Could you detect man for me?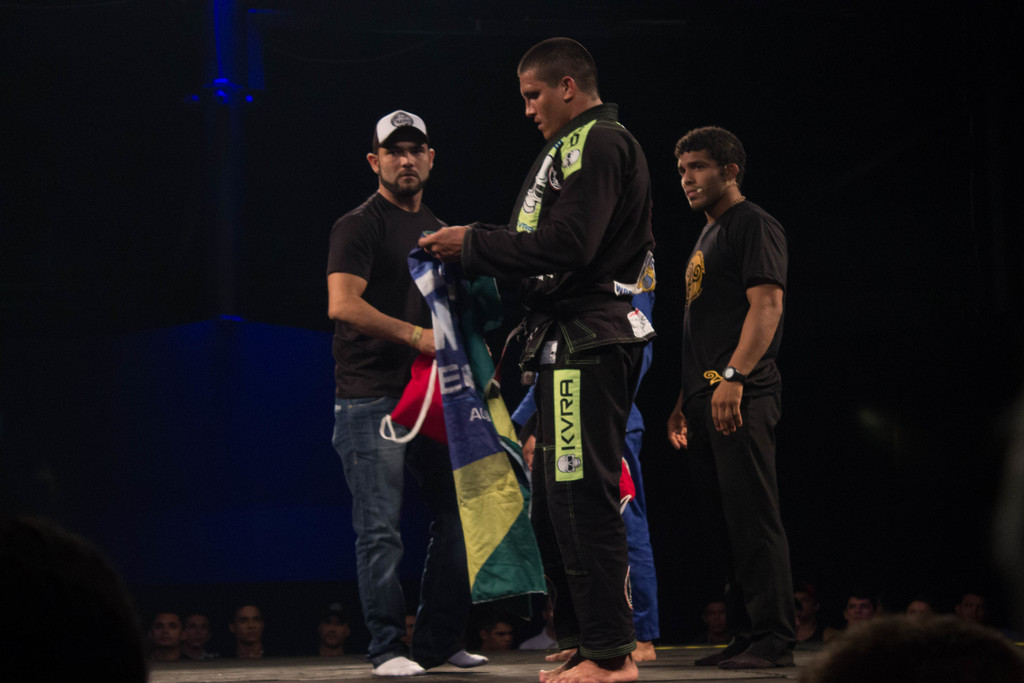
Detection result: {"left": 326, "top": 116, "right": 496, "bottom": 682}.
